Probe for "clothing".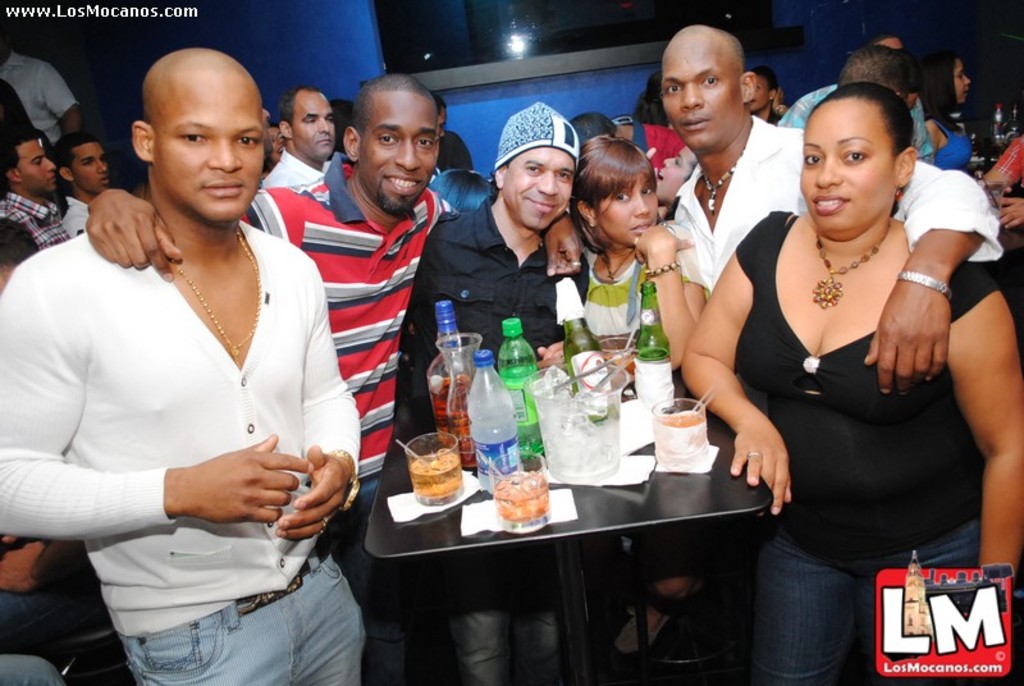
Probe result: (32,198,352,646).
